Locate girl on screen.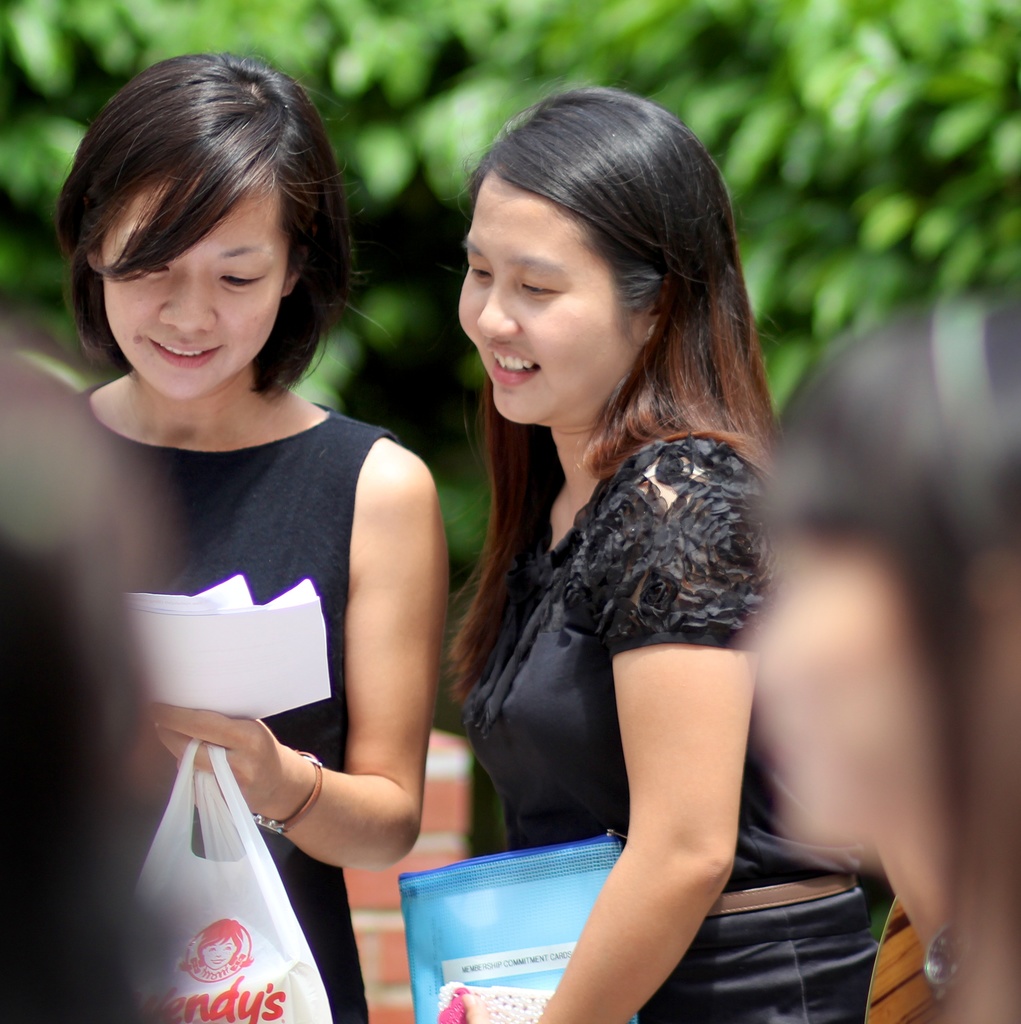
On screen at pyautogui.locateOnScreen(440, 76, 801, 1023).
